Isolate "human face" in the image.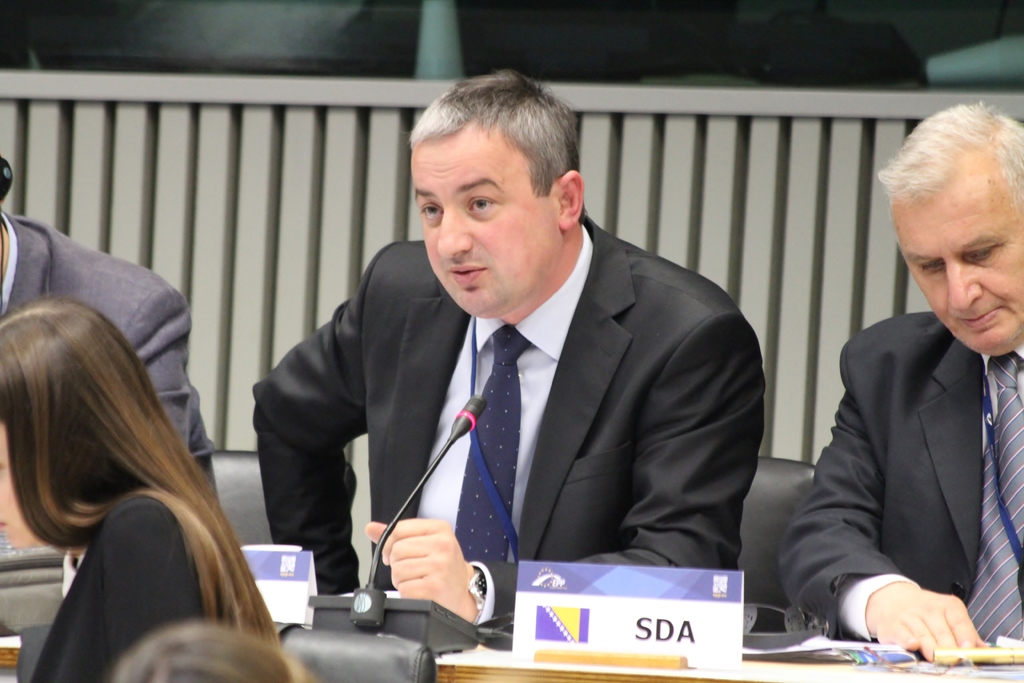
Isolated region: region(0, 424, 46, 541).
